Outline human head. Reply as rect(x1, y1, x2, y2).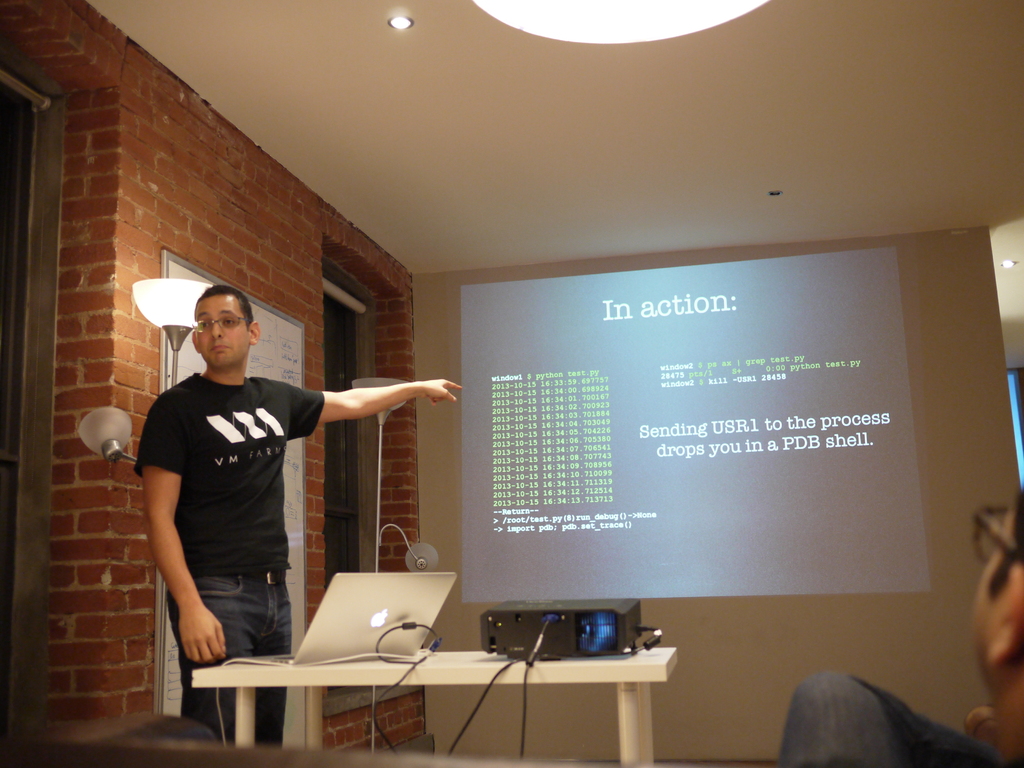
rect(964, 483, 1023, 688).
